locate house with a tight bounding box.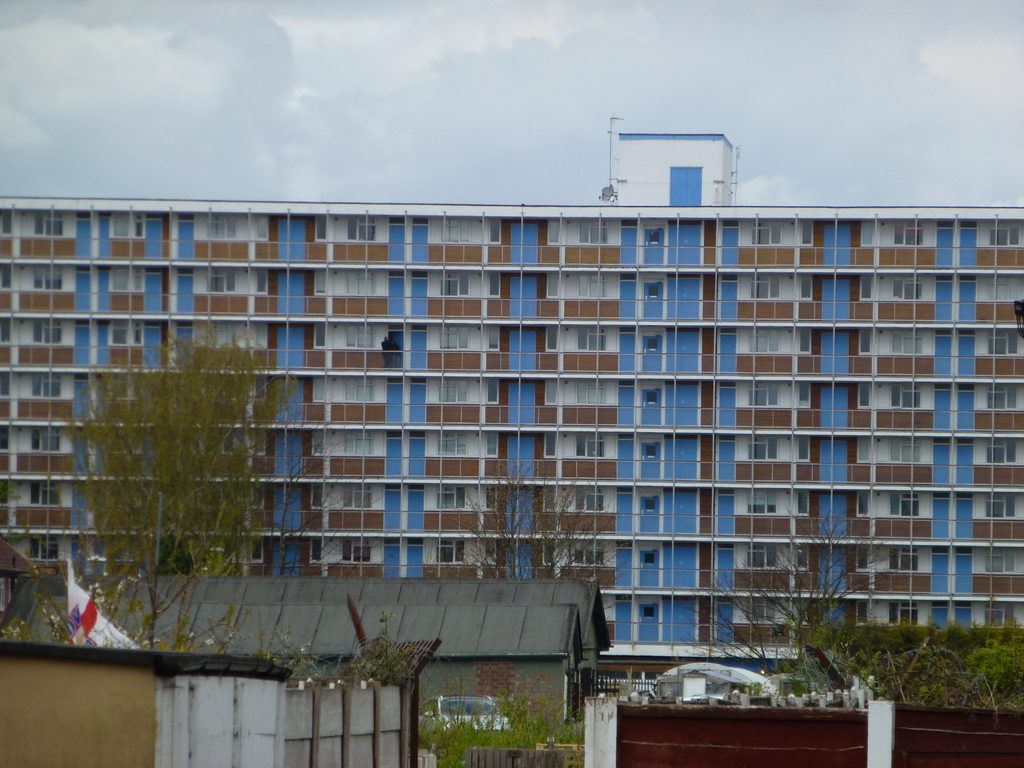
x1=849, y1=209, x2=1023, y2=633.
